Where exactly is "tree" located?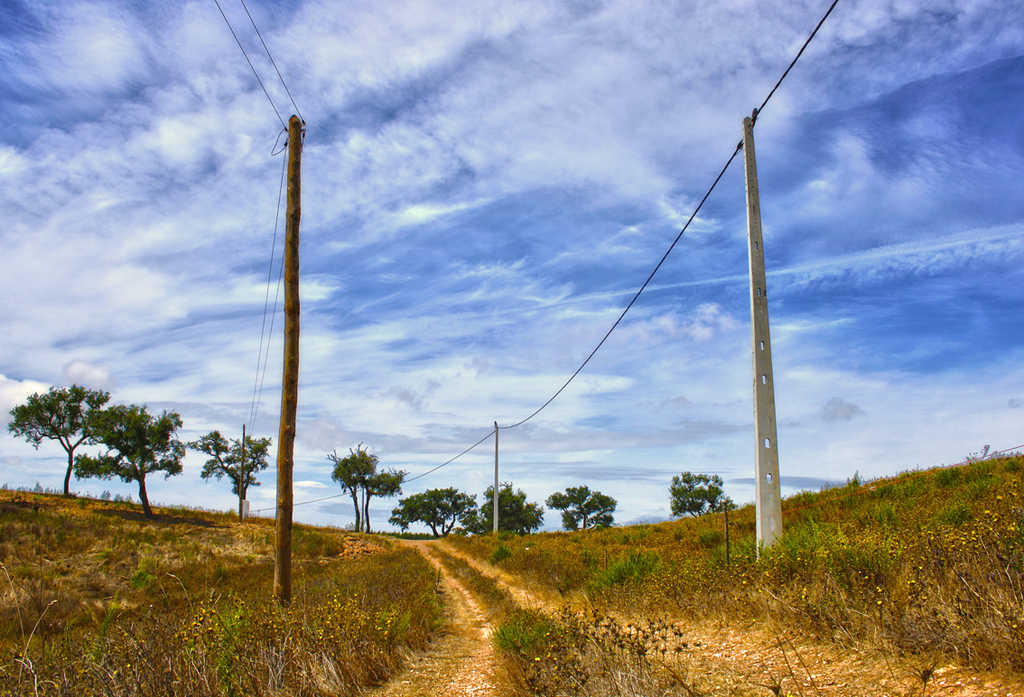
Its bounding box is pyautogui.locateOnScreen(456, 478, 545, 536).
